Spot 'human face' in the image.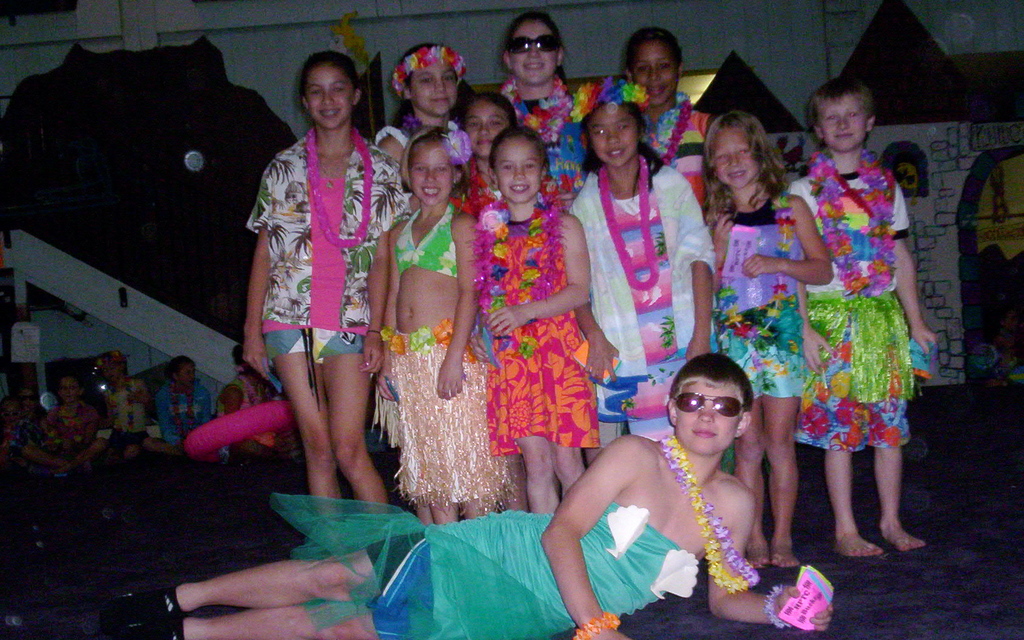
'human face' found at BBox(415, 145, 452, 207).
